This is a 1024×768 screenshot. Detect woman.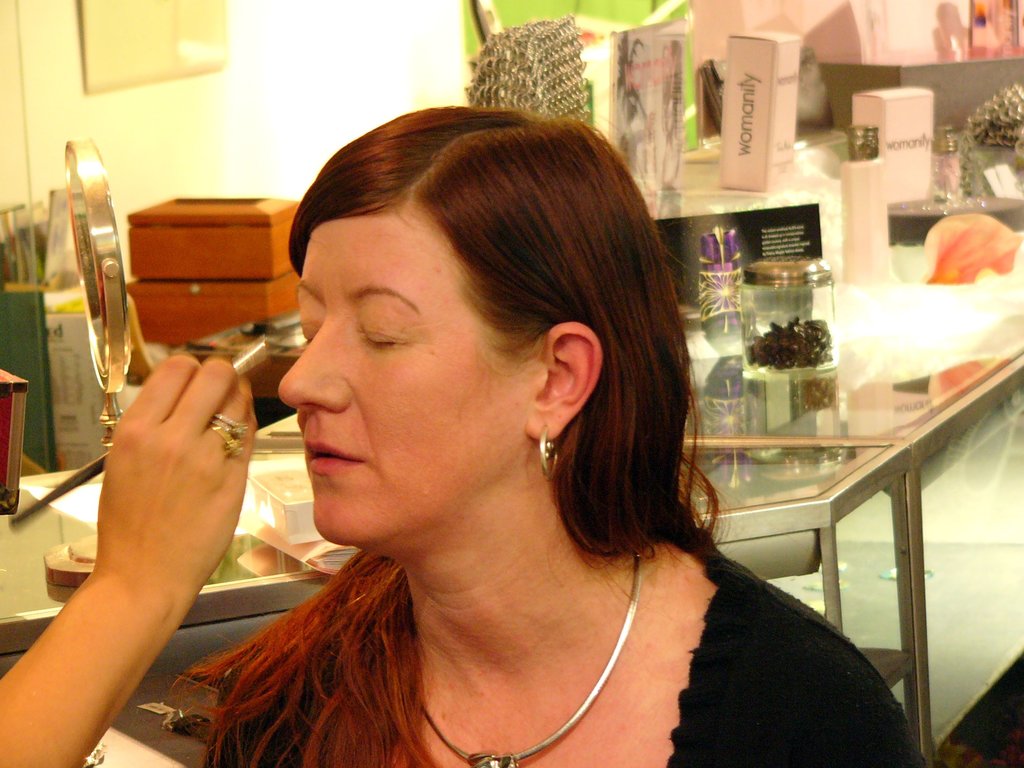
72, 104, 906, 767.
